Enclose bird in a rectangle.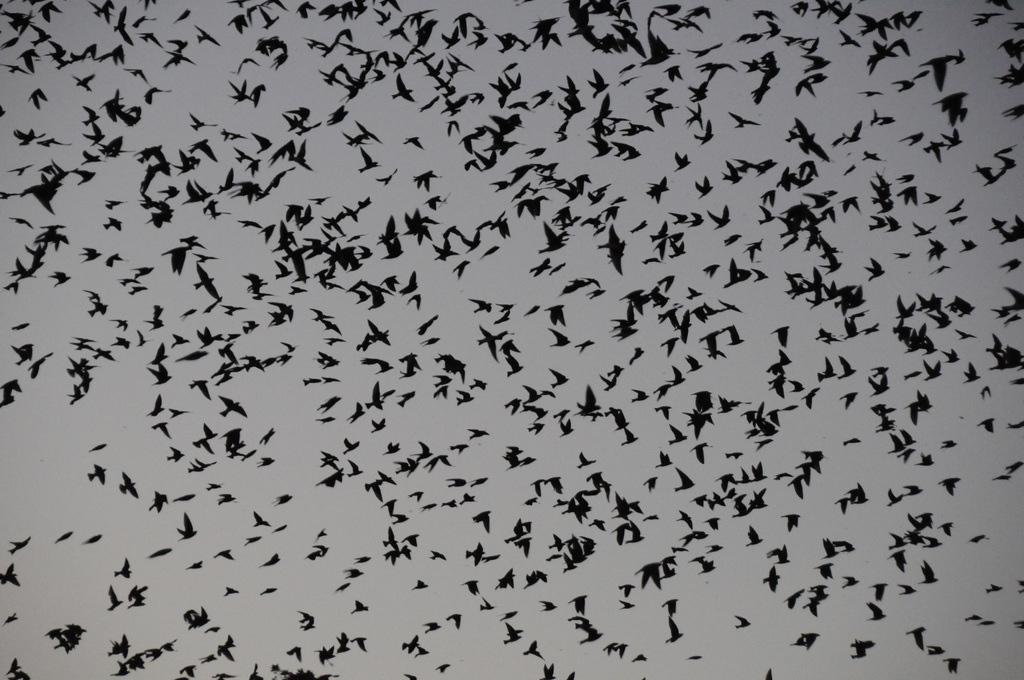
pyautogui.locateOnScreen(102, 198, 125, 213).
